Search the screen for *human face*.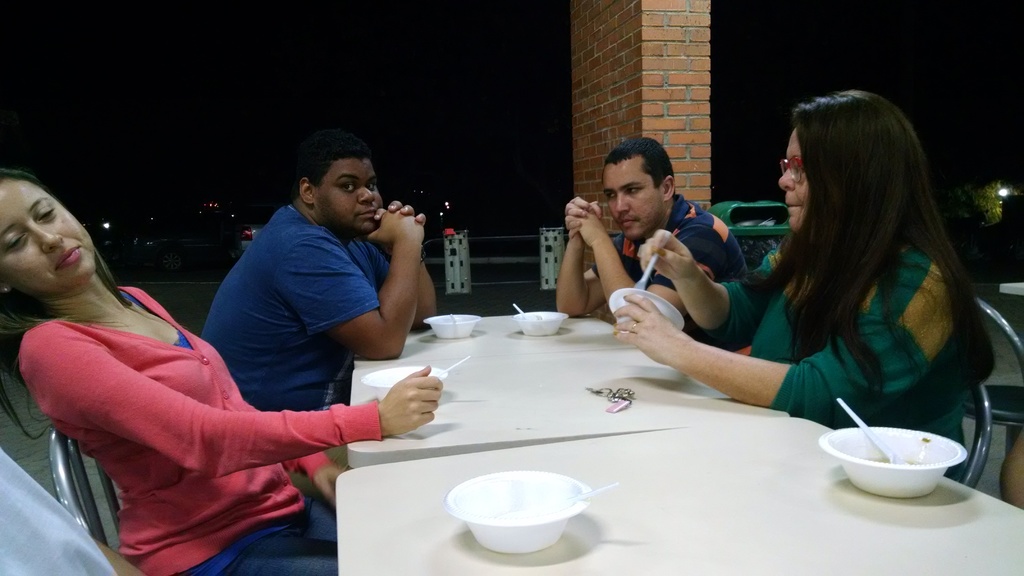
Found at 778 126 811 226.
